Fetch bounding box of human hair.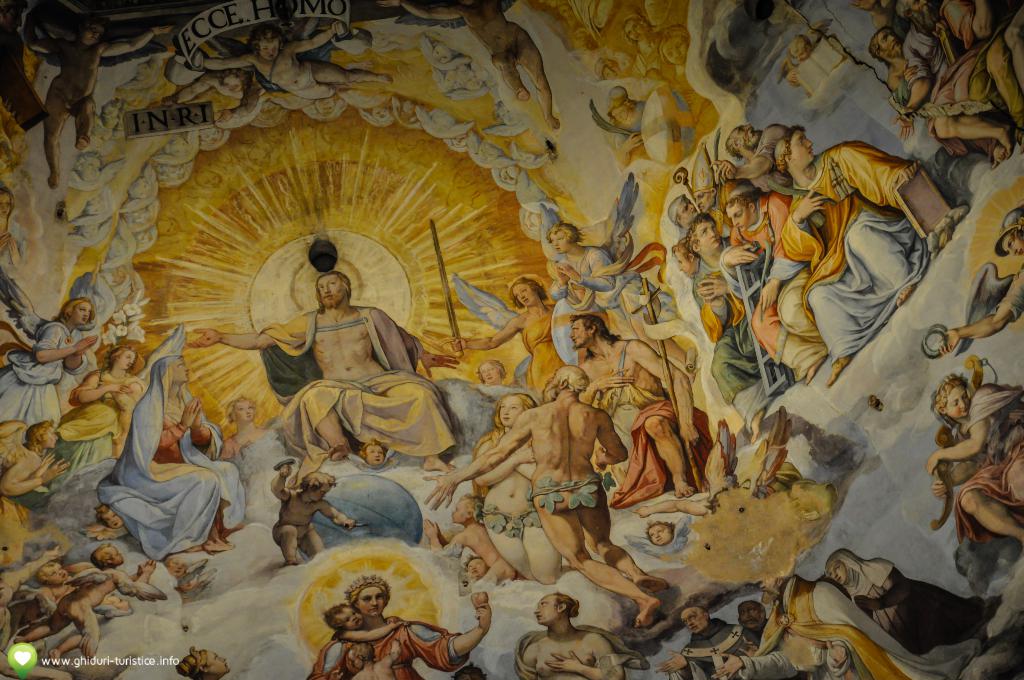
Bbox: left=349, top=640, right=373, bottom=658.
